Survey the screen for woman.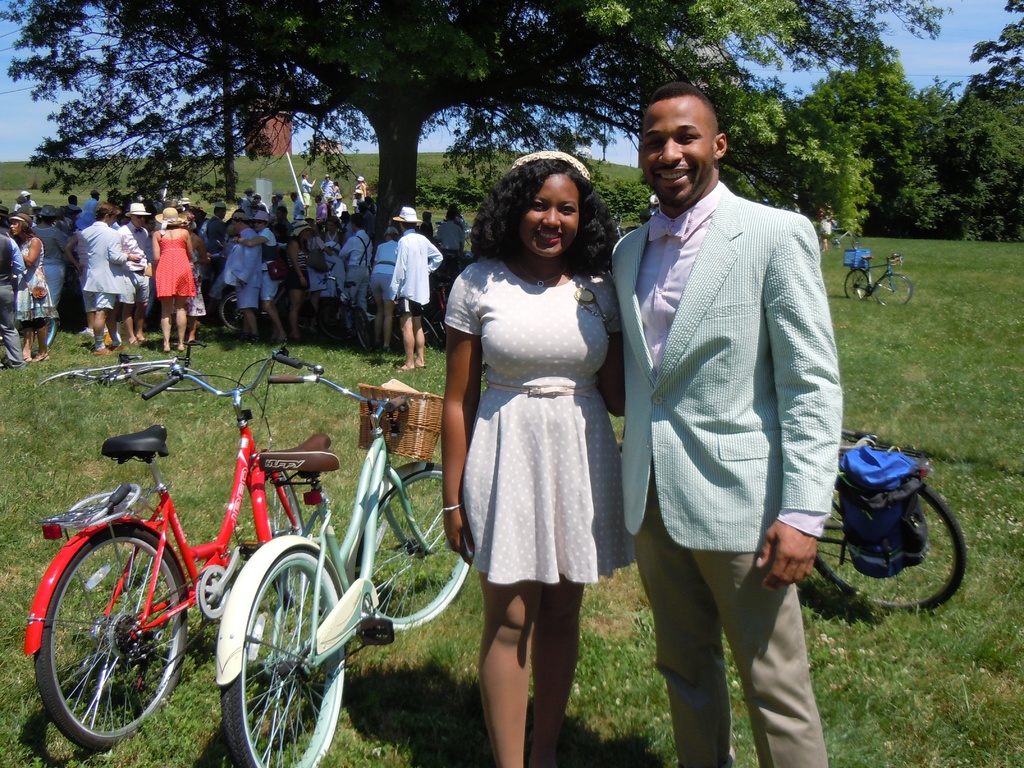
Survey found: 184:238:201:328.
